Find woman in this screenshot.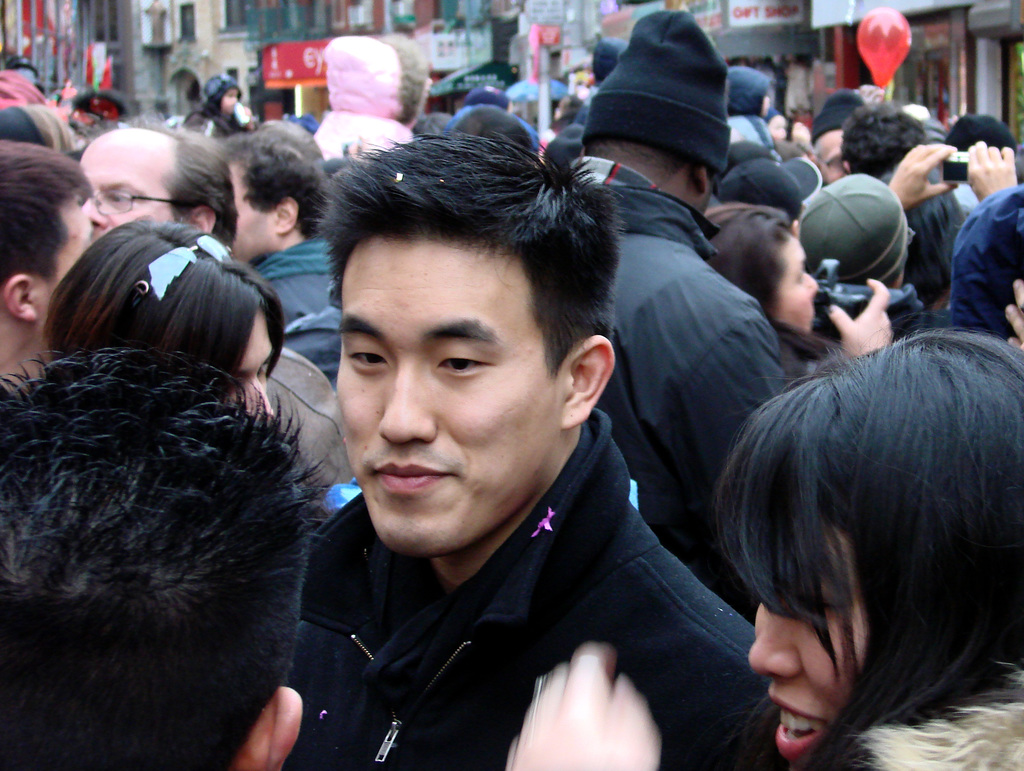
The bounding box for woman is 698/201/891/378.
